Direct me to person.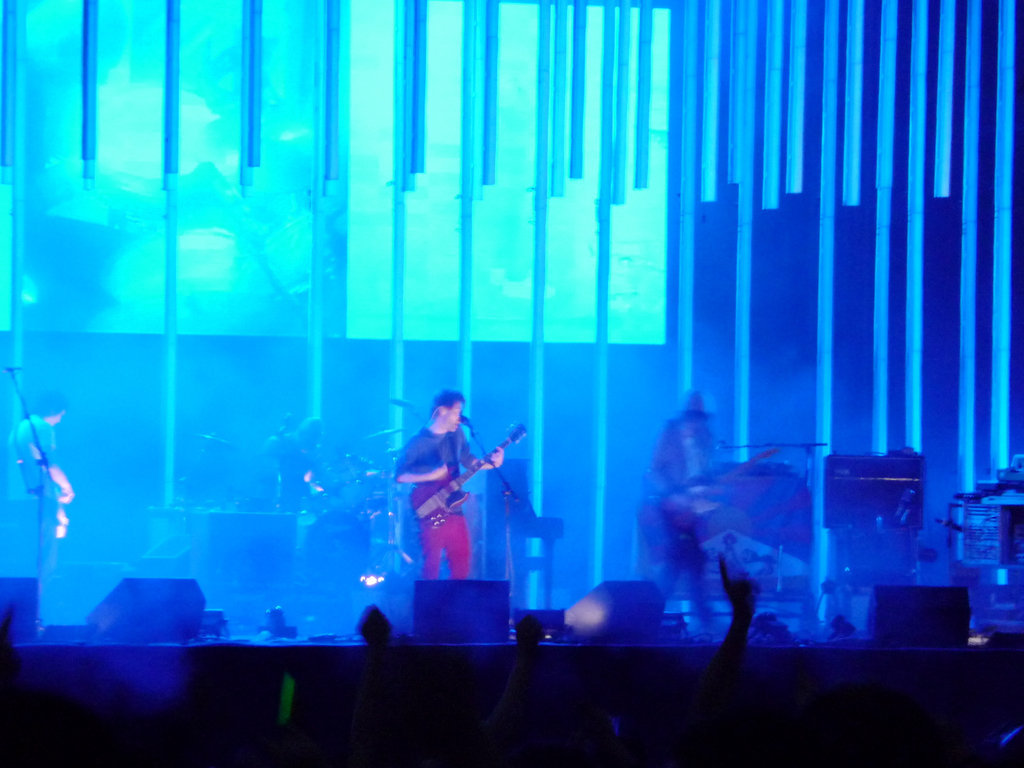
Direction: 0,387,77,544.
